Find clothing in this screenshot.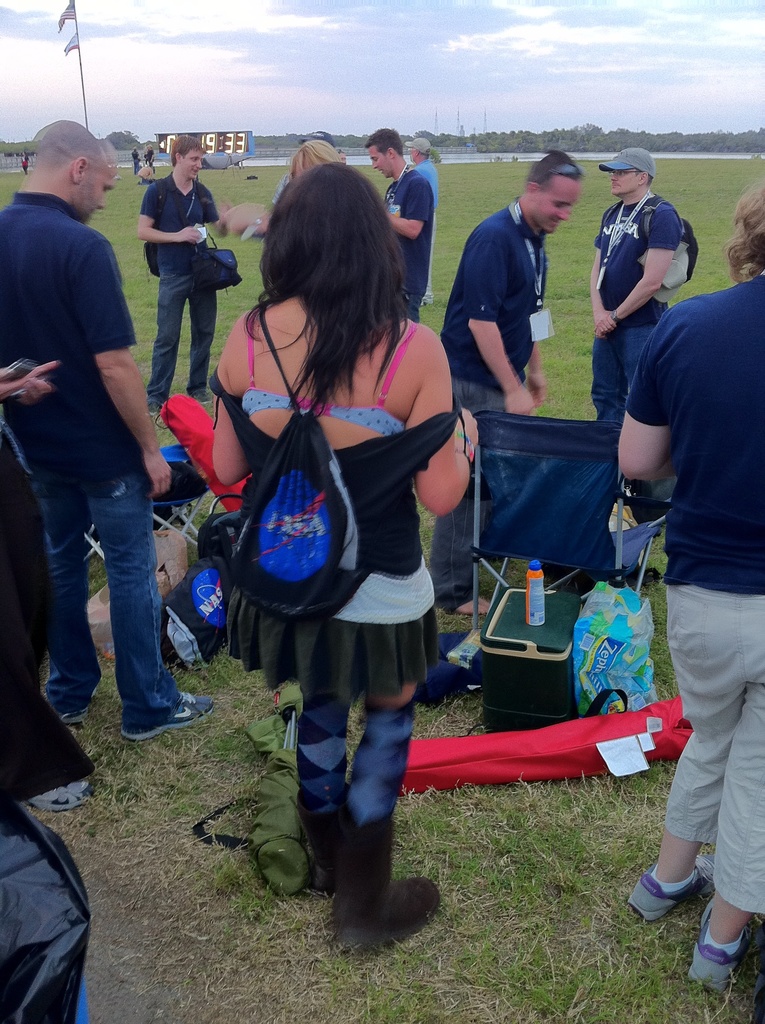
The bounding box for clothing is crop(142, 171, 214, 417).
